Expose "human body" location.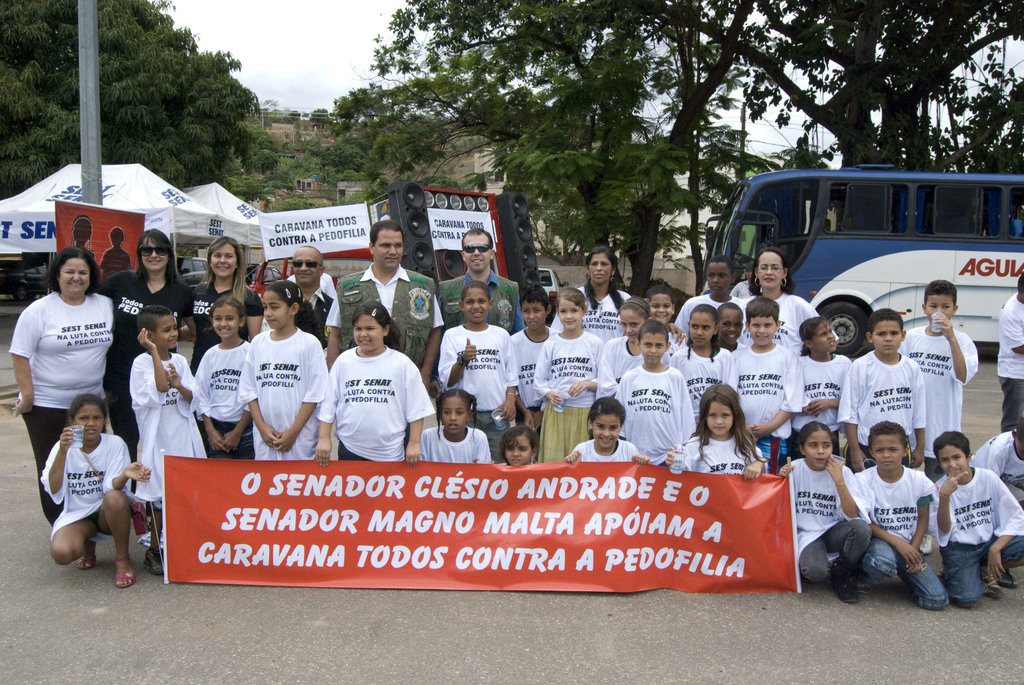
Exposed at (854,416,945,611).
